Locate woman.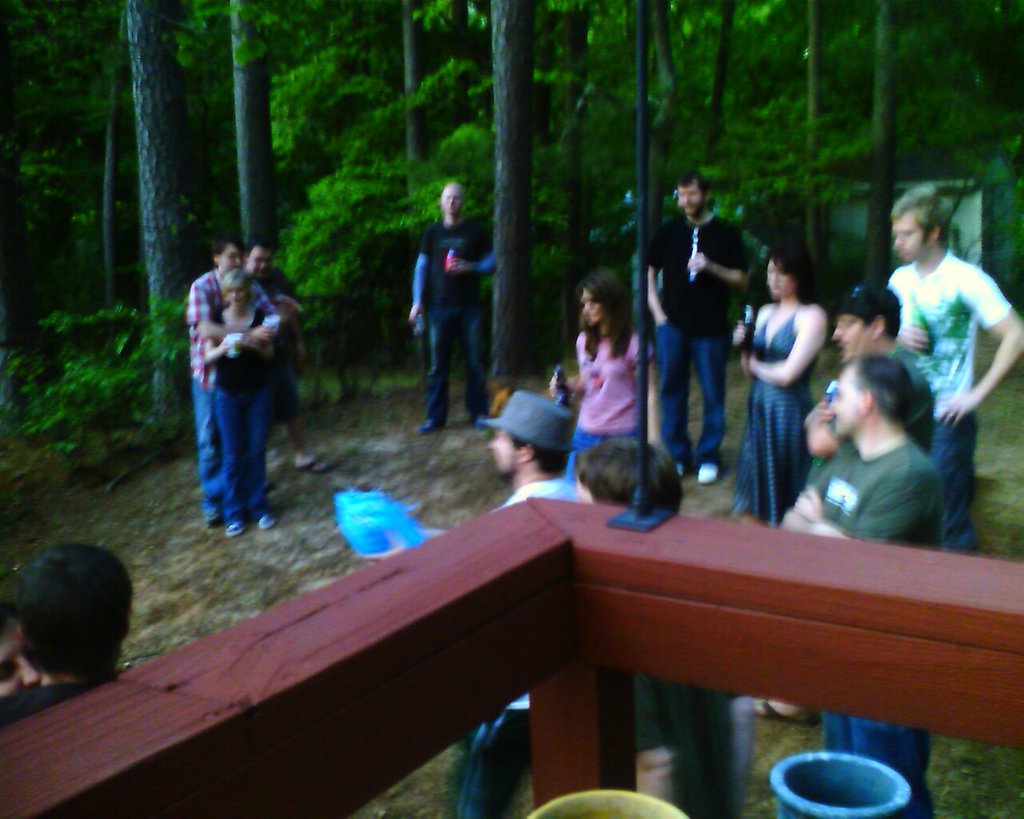
Bounding box: {"left": 202, "top": 264, "right": 270, "bottom": 537}.
